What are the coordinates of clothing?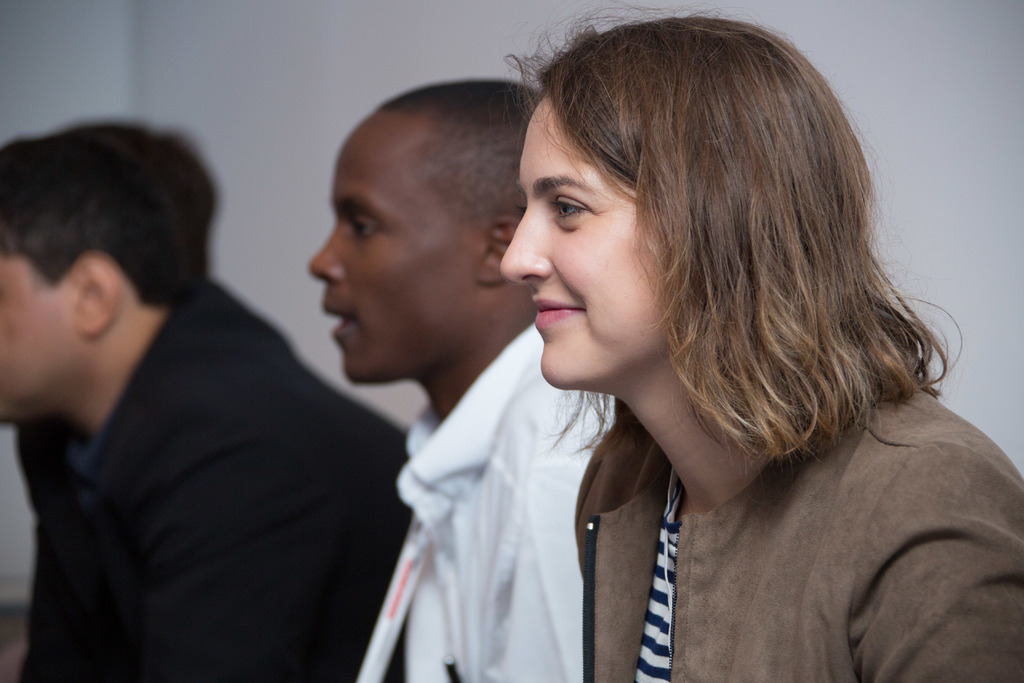
{"left": 572, "top": 367, "right": 1023, "bottom": 682}.
